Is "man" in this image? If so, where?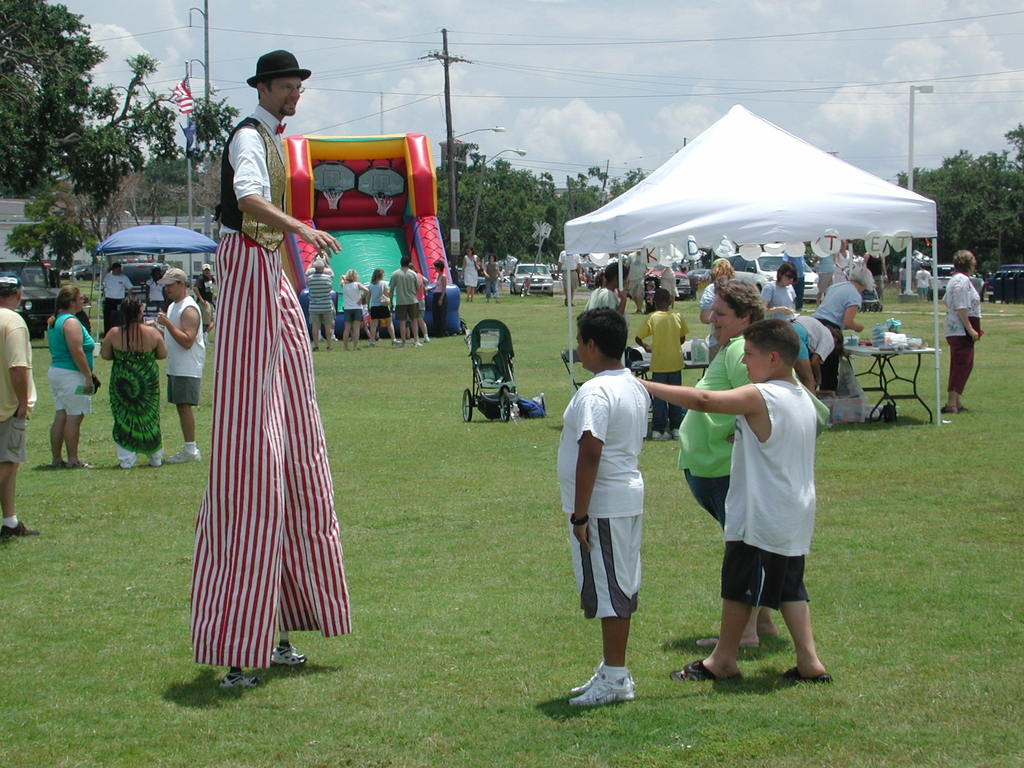
Yes, at select_region(102, 260, 133, 335).
